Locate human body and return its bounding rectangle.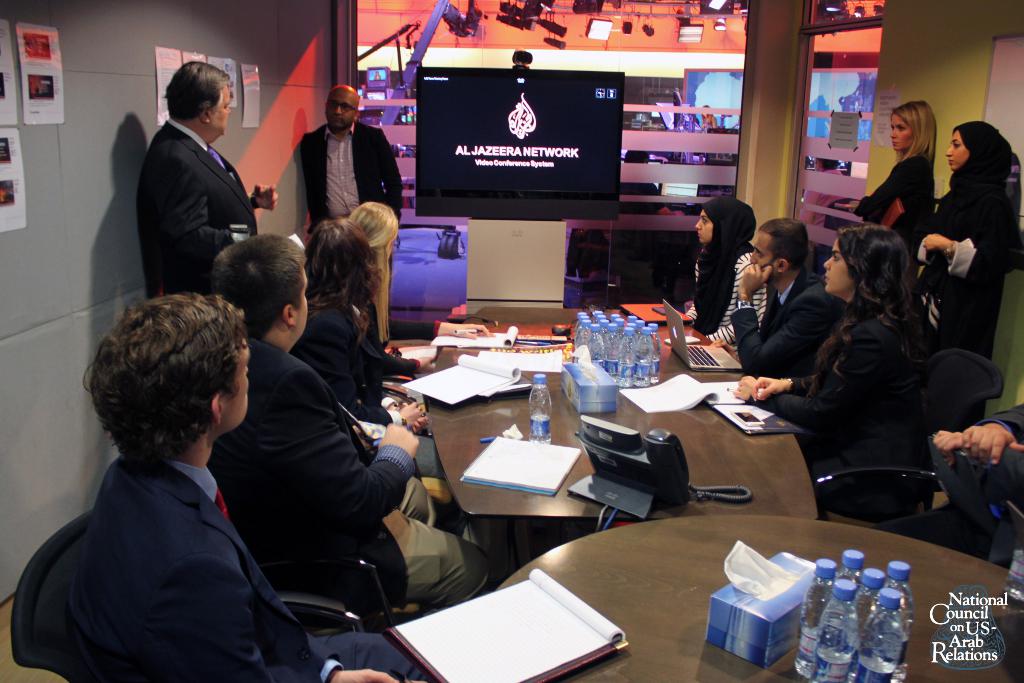
<region>924, 179, 1007, 425</region>.
